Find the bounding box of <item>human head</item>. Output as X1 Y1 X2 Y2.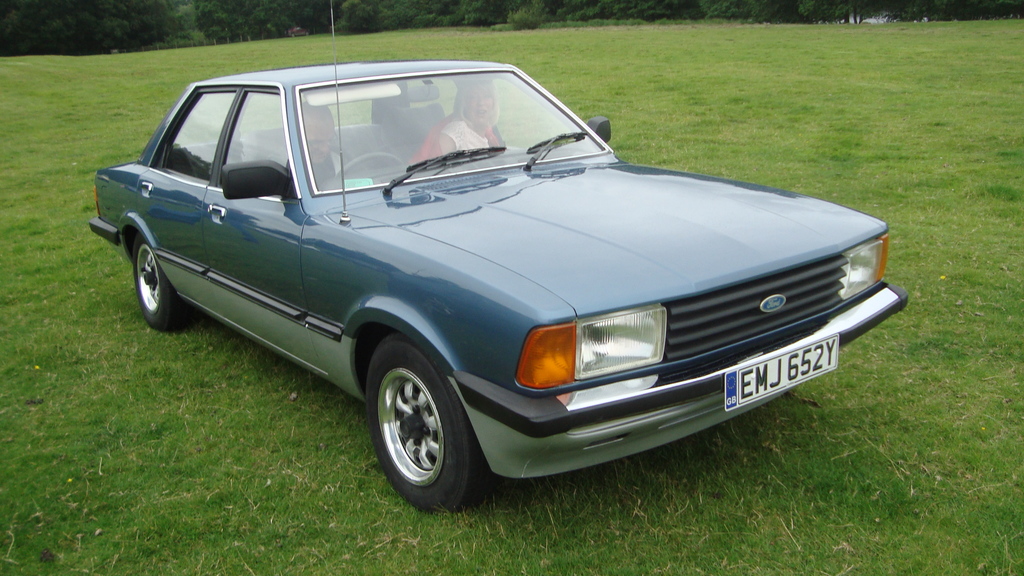
443 73 511 139.
